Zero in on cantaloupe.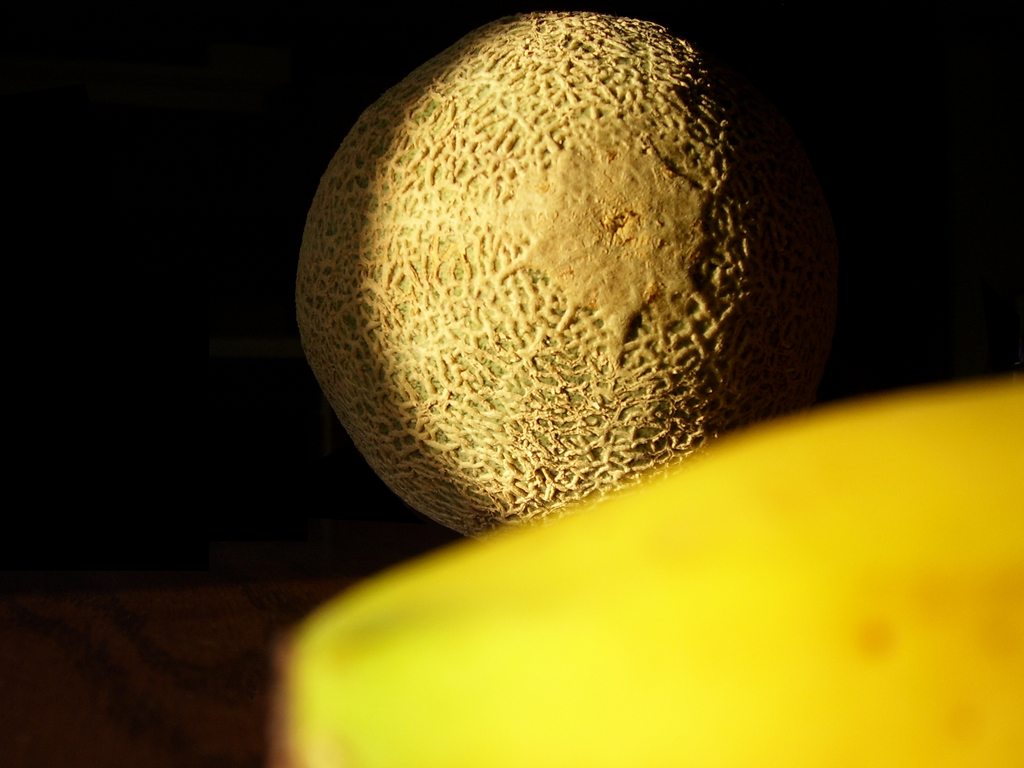
Zeroed in: bbox=[292, 15, 815, 535].
